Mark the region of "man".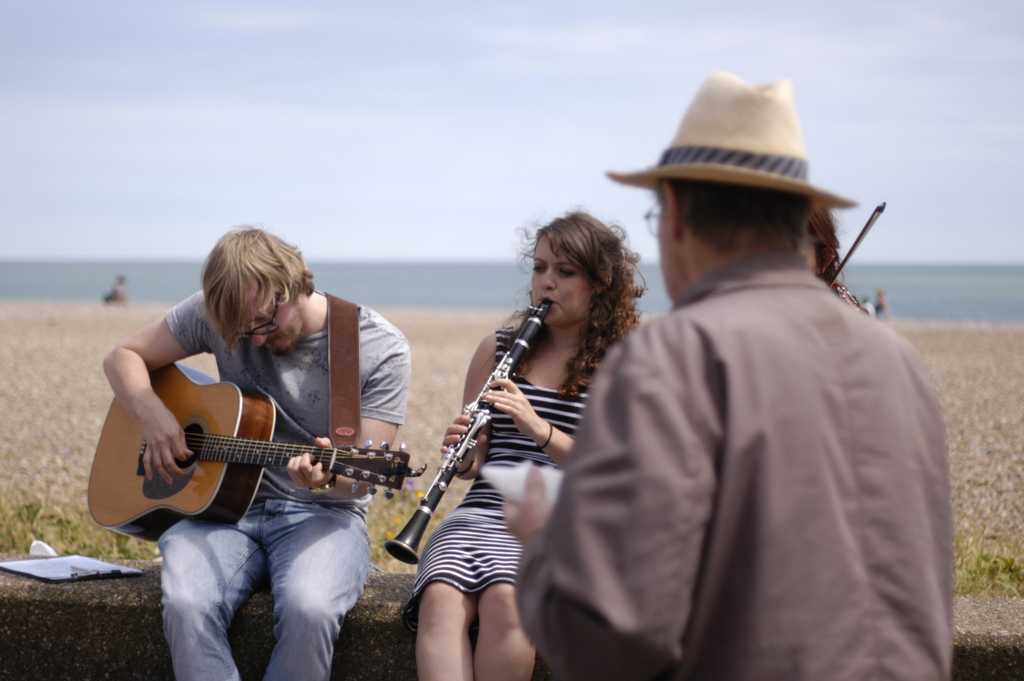
Region: [564, 88, 952, 680].
